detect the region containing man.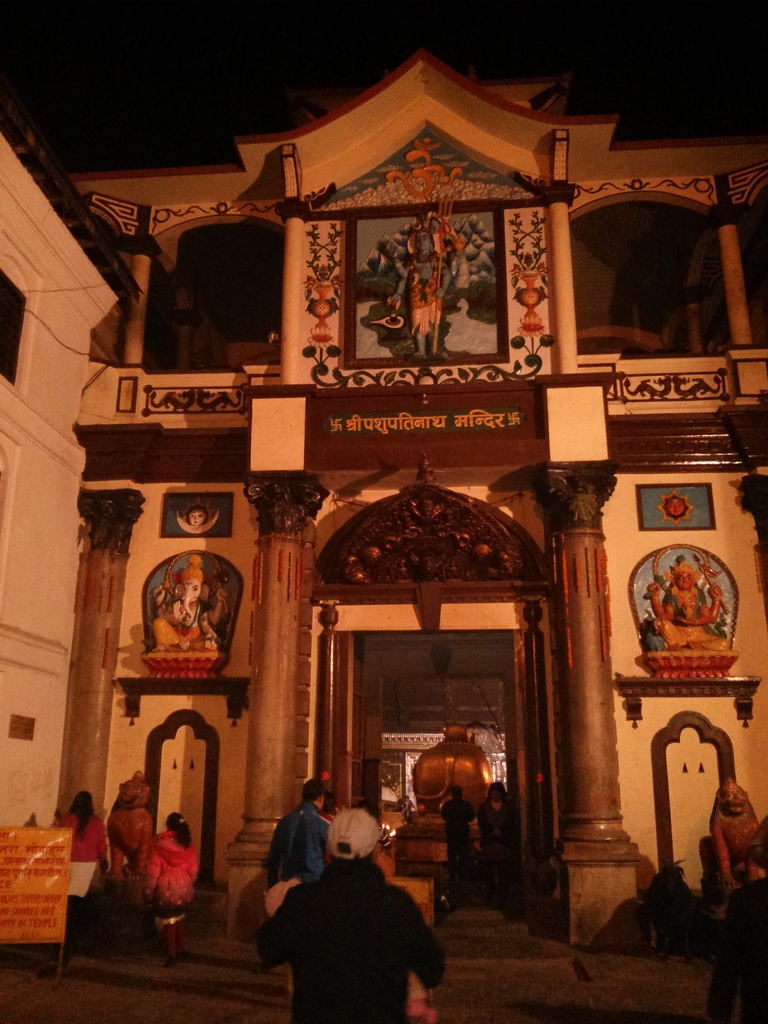
<box>265,780,336,884</box>.
